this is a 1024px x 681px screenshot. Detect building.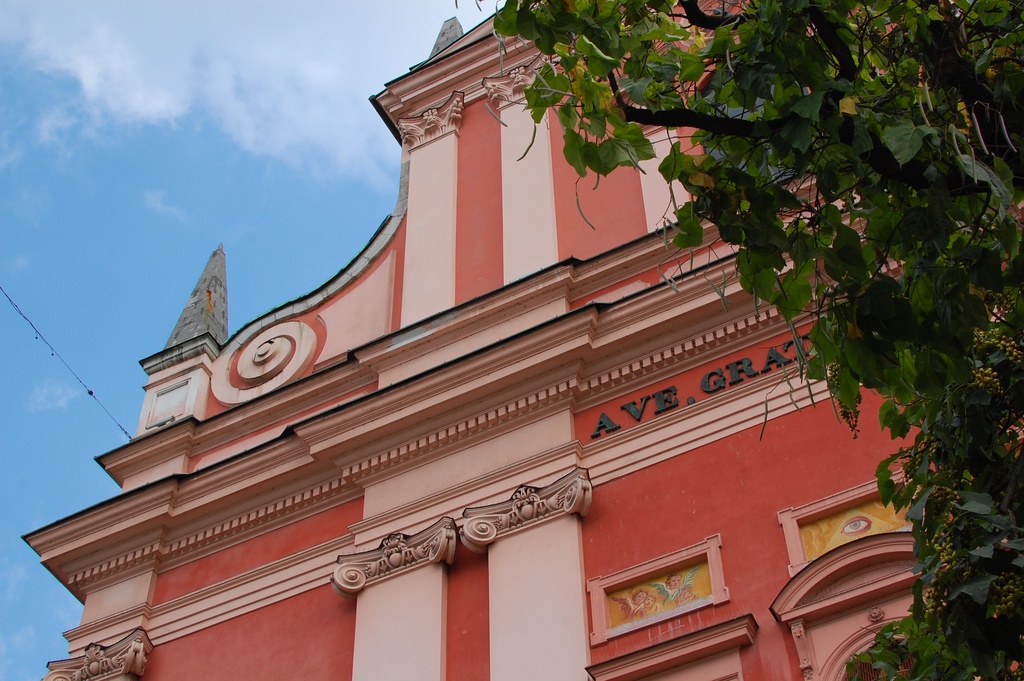
[x1=20, y1=0, x2=1023, y2=680].
